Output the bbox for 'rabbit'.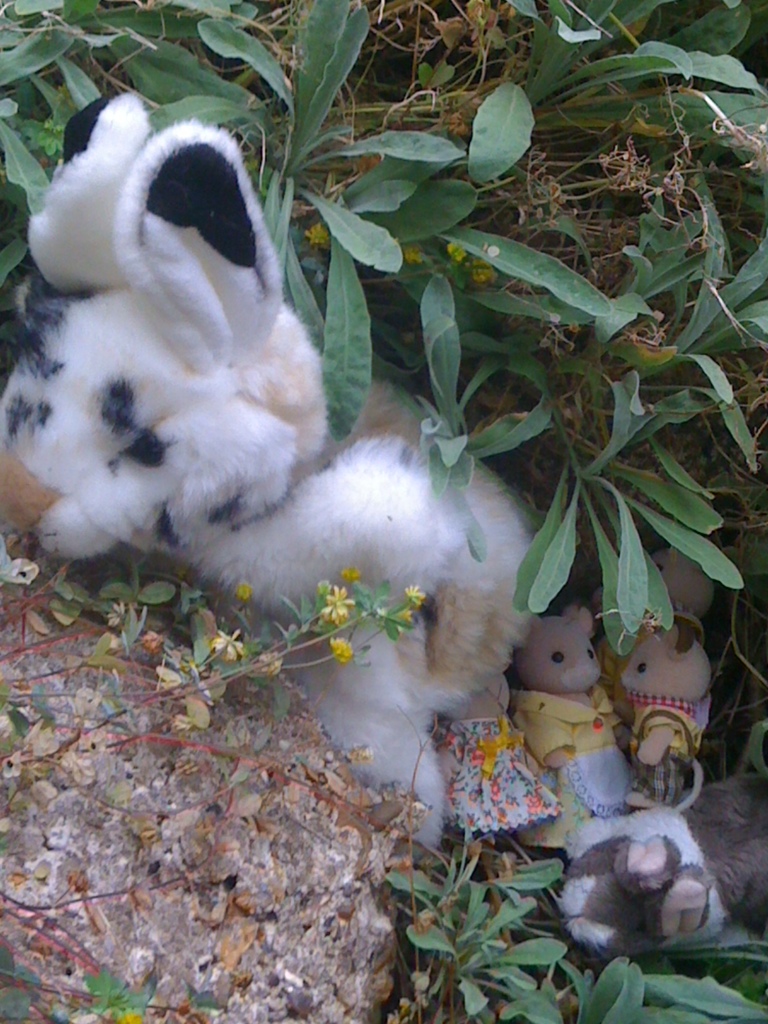
<bbox>0, 99, 541, 858</bbox>.
